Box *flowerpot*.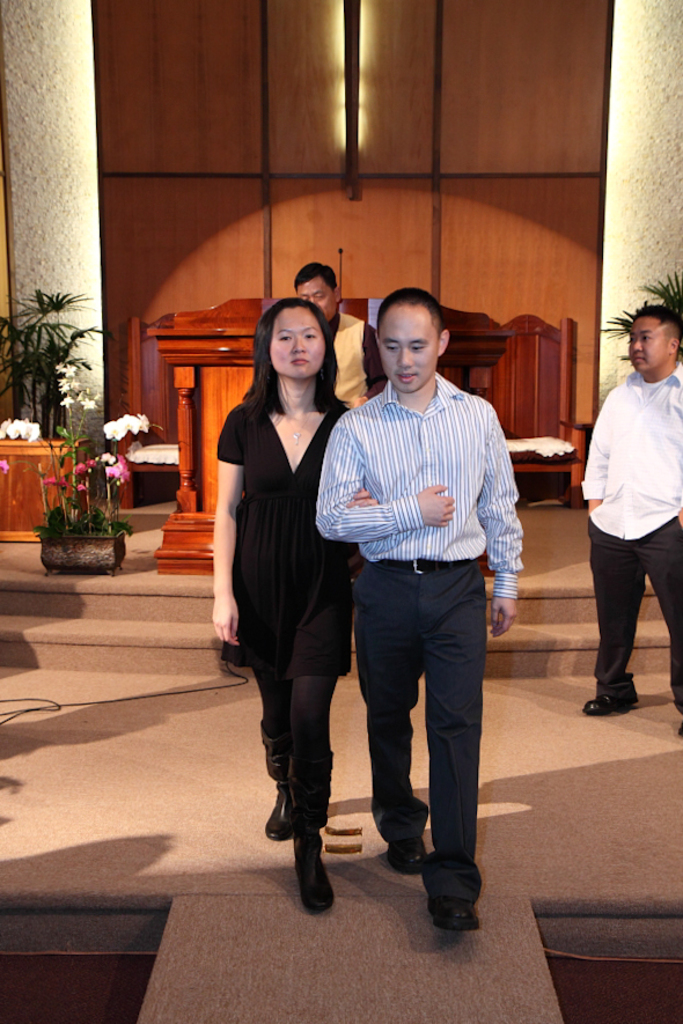
detection(23, 445, 119, 577).
